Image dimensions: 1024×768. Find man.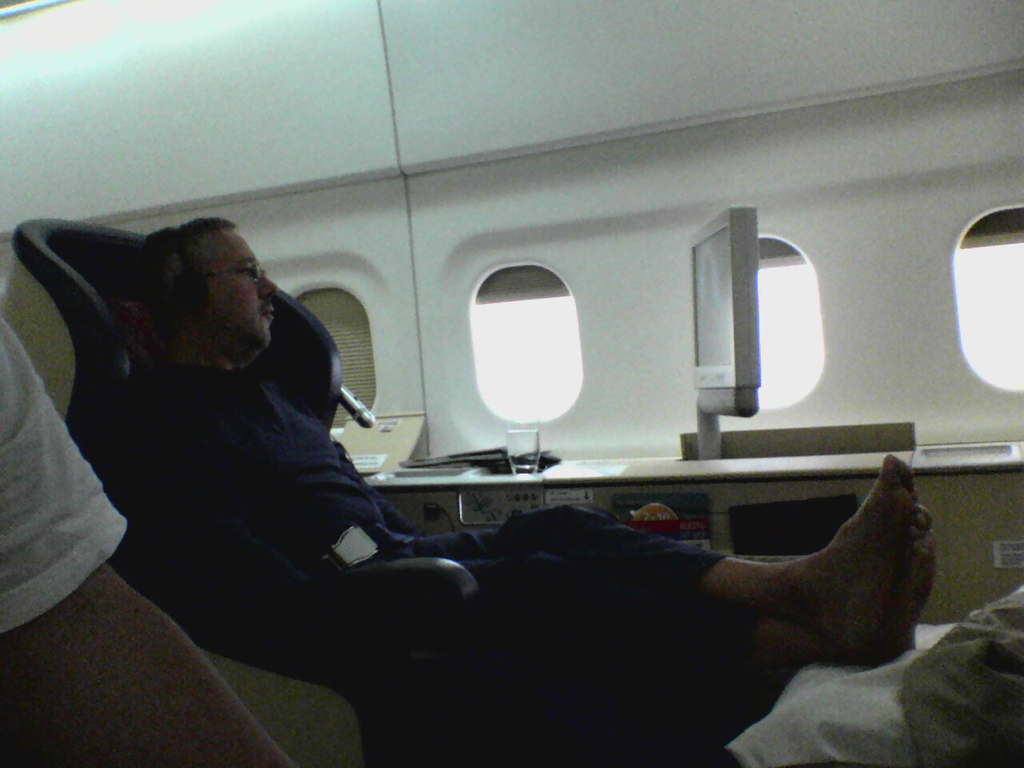
l=118, t=166, r=818, b=726.
